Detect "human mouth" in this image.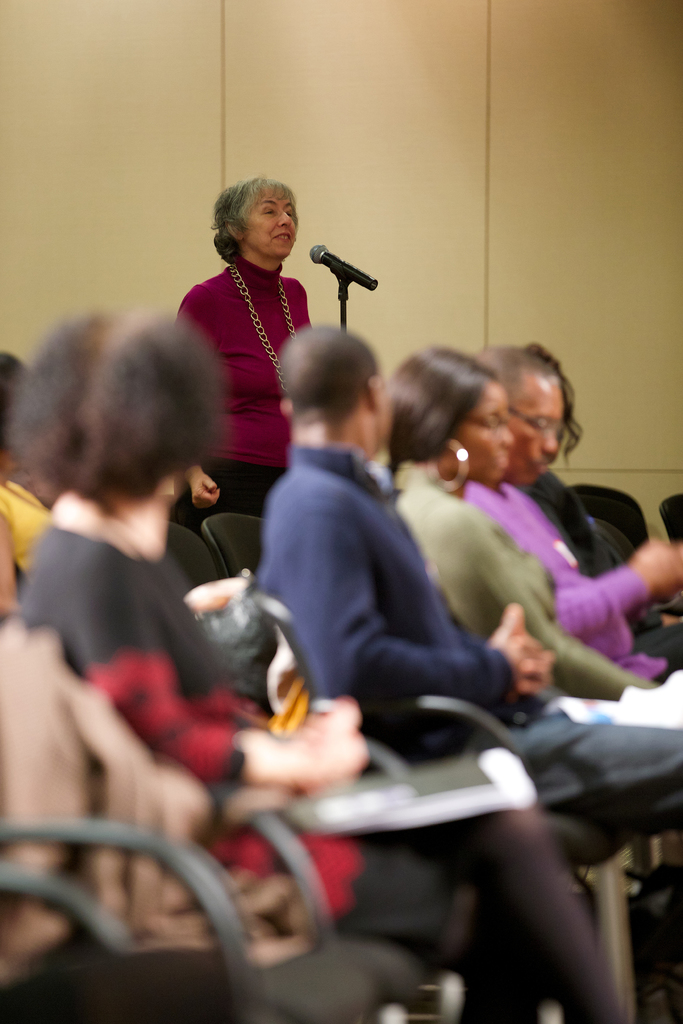
Detection: region(500, 455, 511, 468).
